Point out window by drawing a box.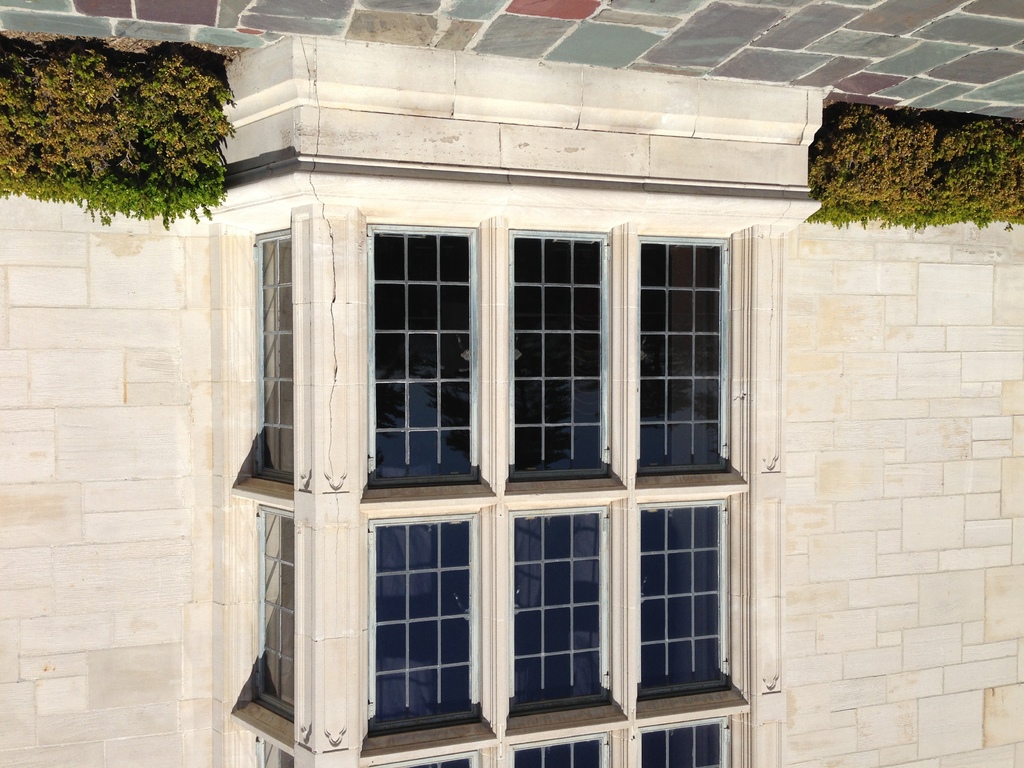
bbox=(250, 225, 292, 484).
